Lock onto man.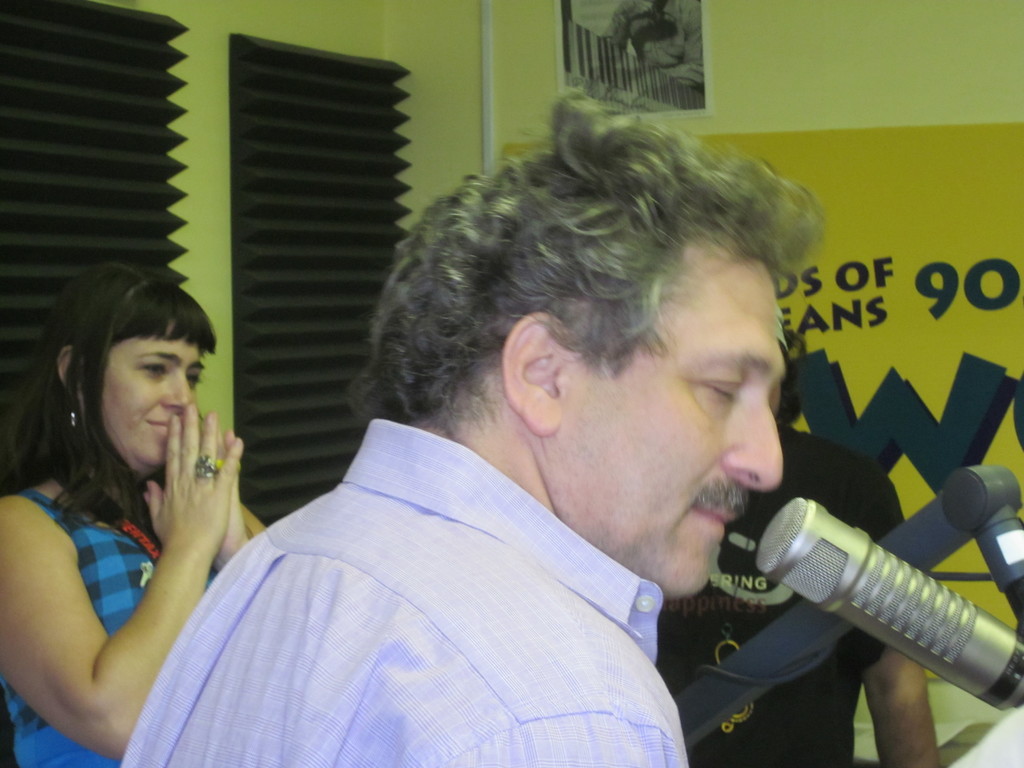
Locked: BBox(122, 80, 816, 767).
